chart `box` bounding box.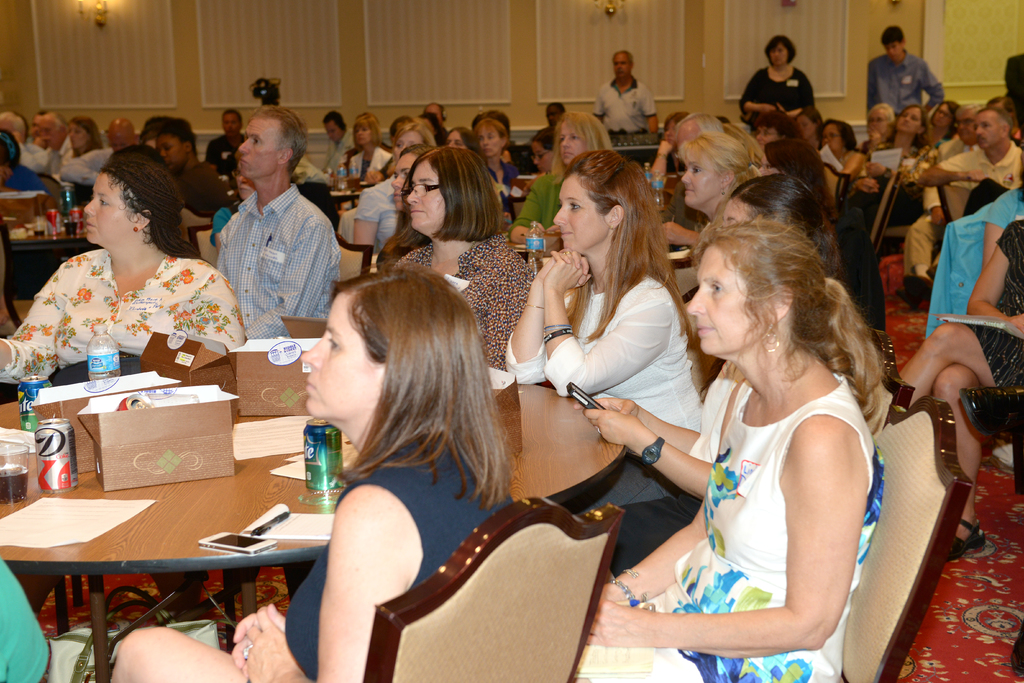
Charted: (left=228, top=318, right=337, bottom=420).
